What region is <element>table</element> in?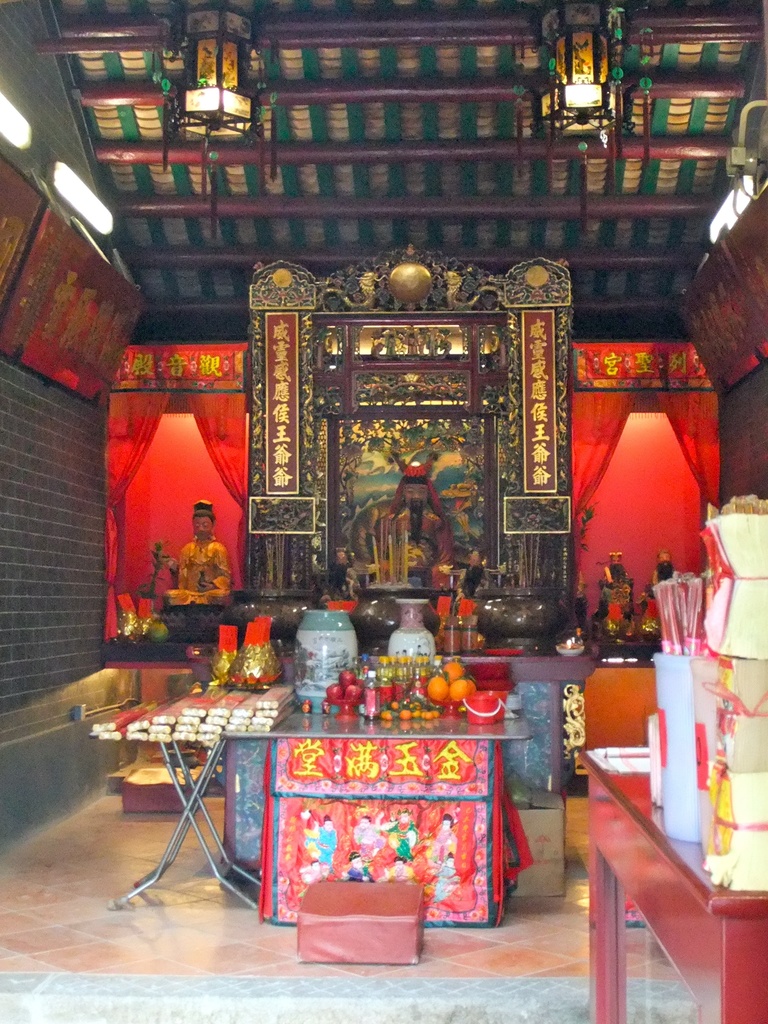
box(577, 739, 767, 1023).
